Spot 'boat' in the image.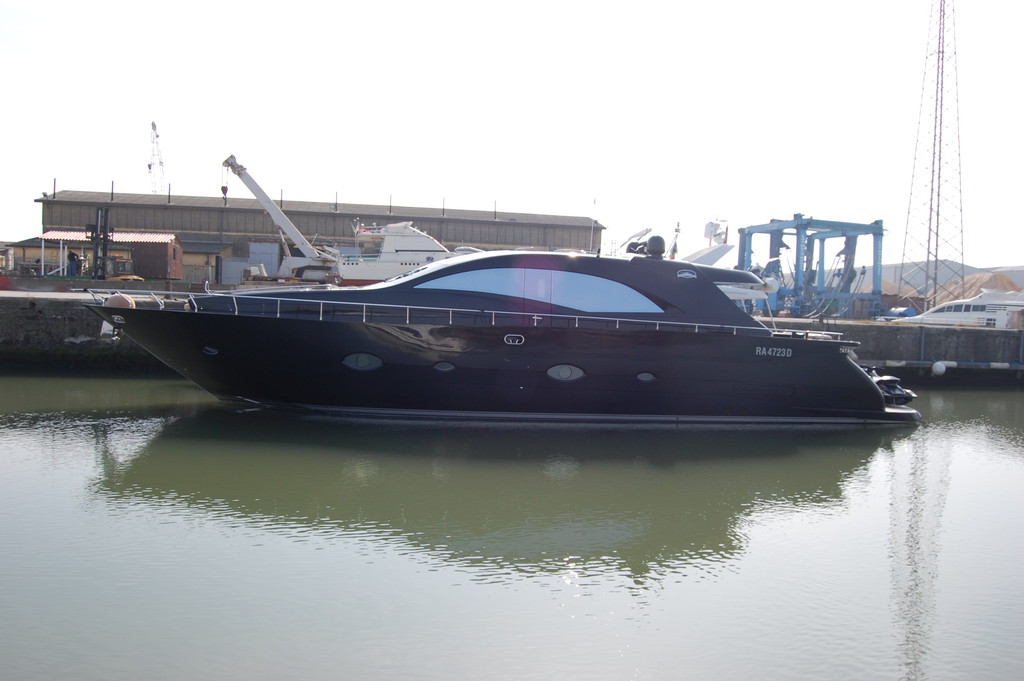
'boat' found at [892, 288, 1023, 326].
